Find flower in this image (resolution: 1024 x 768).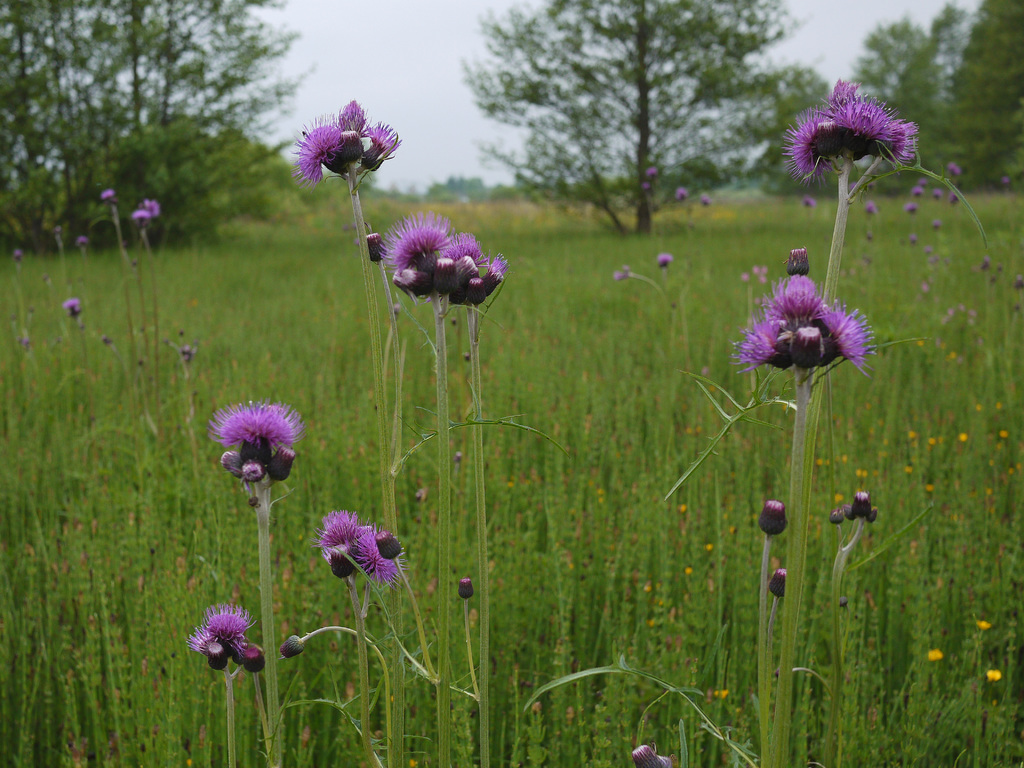
[637,179,648,192].
